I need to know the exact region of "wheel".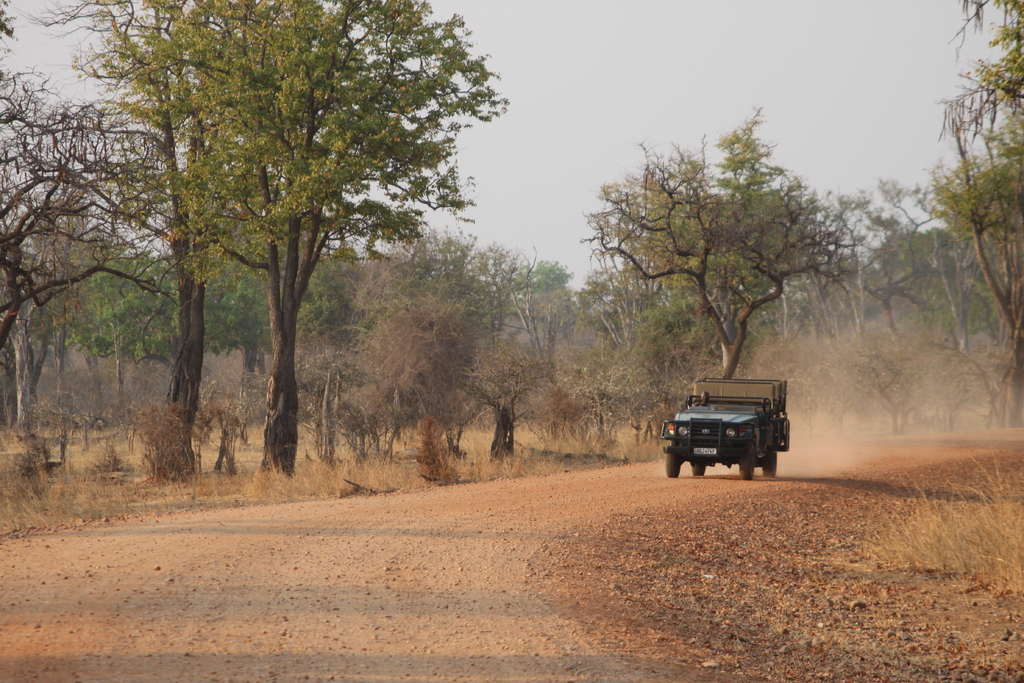
Region: 764:452:778:475.
